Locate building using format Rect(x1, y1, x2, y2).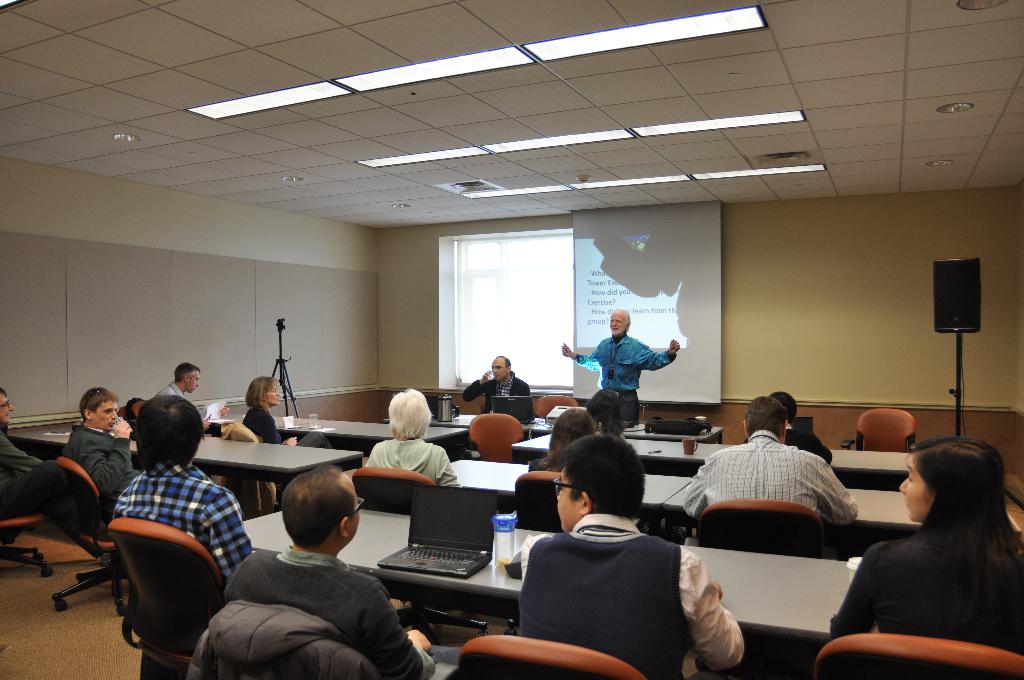
Rect(0, 0, 1023, 679).
